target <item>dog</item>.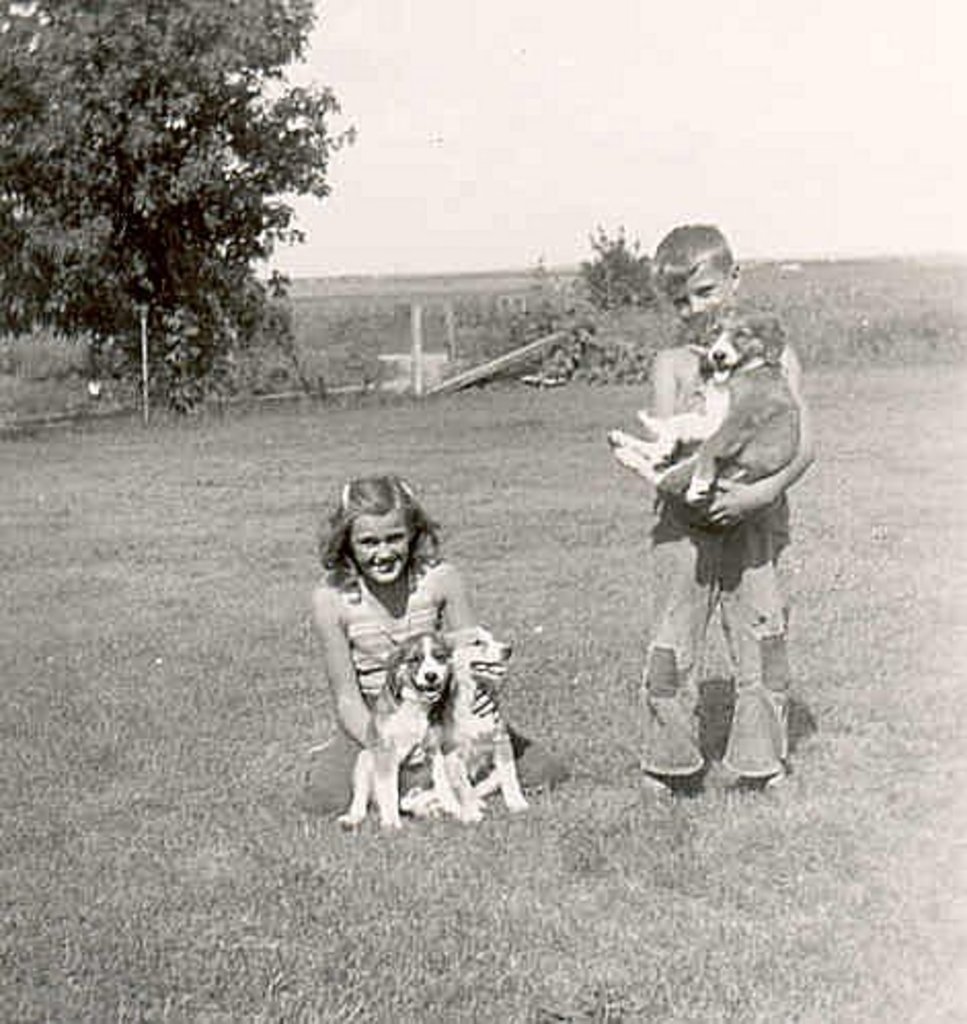
Target region: [437,622,530,825].
